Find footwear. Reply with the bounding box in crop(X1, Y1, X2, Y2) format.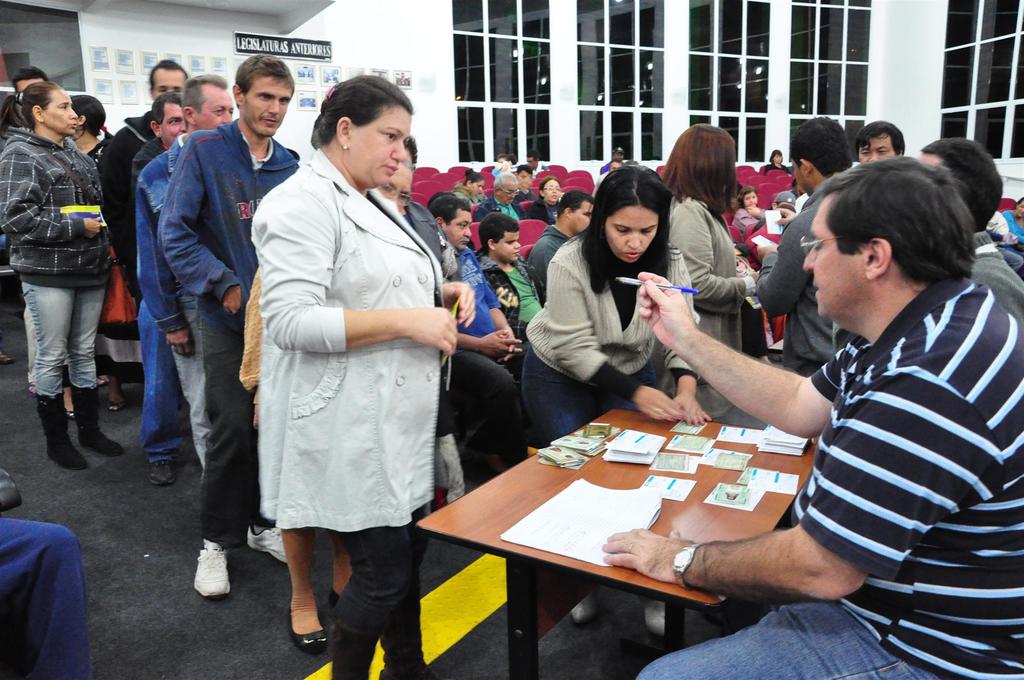
crop(75, 382, 125, 457).
